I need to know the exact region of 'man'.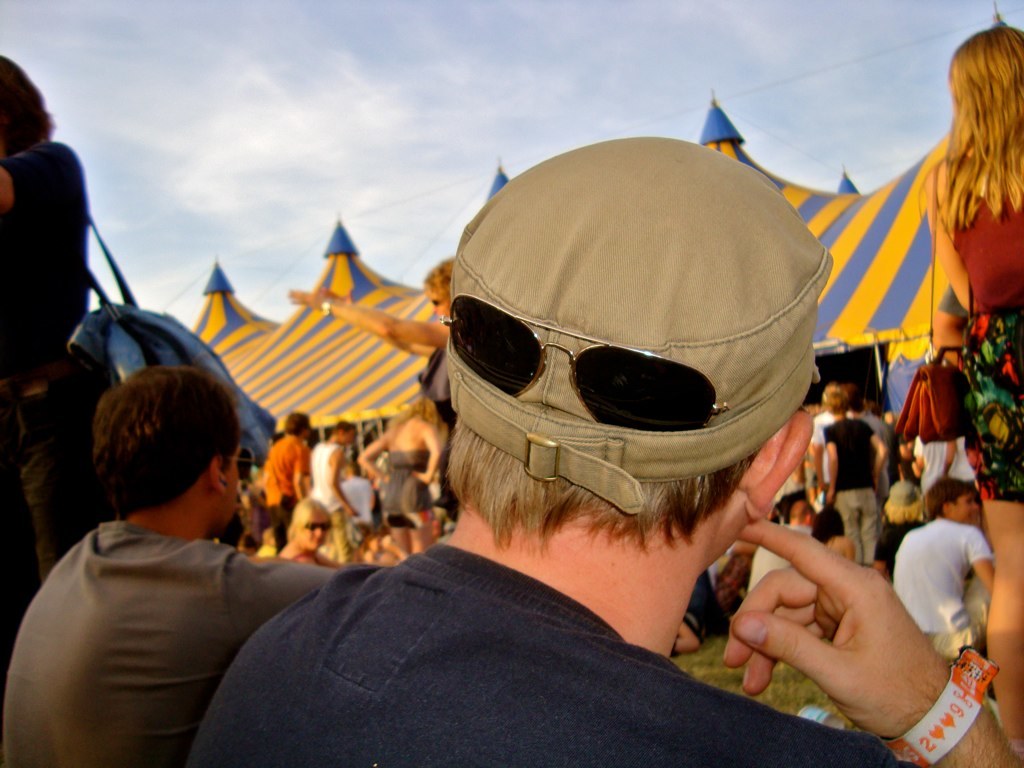
Region: <region>186, 136, 1023, 767</region>.
